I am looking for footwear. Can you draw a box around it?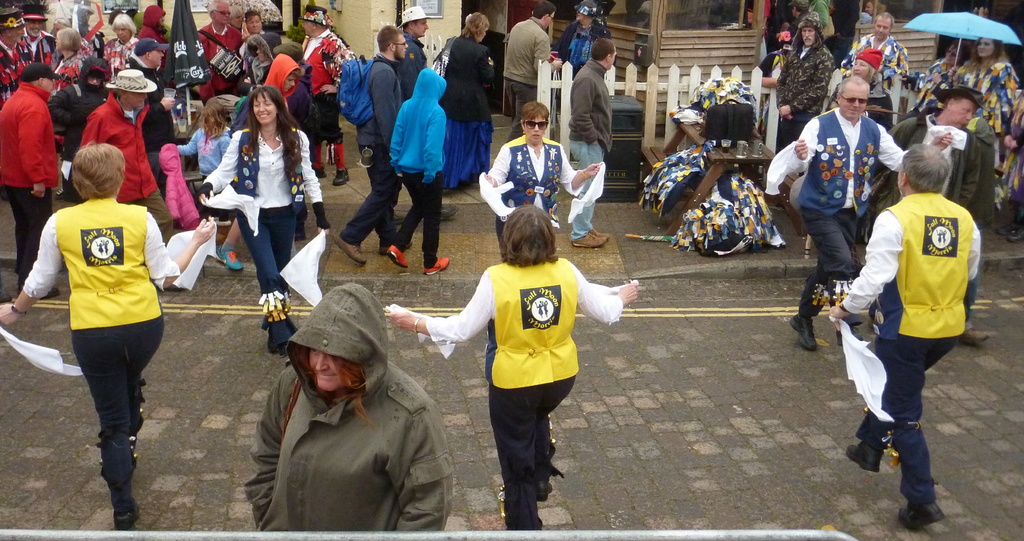
Sure, the bounding box is 848 442 879 481.
